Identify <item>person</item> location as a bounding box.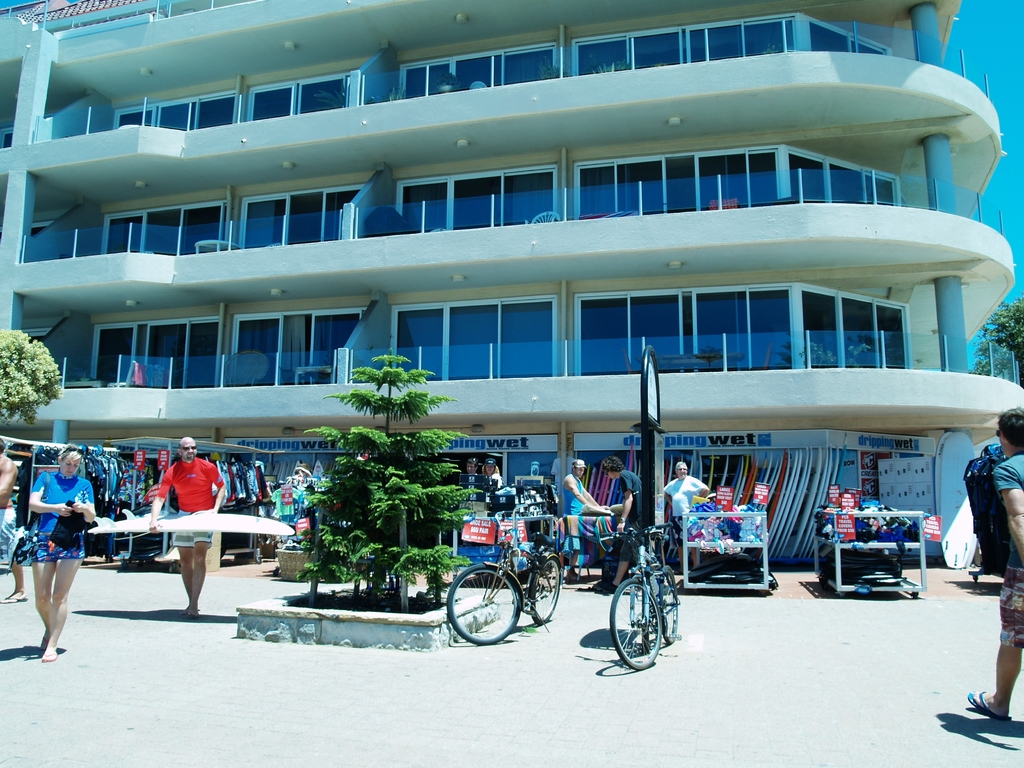
{"left": 564, "top": 463, "right": 603, "bottom": 582}.
